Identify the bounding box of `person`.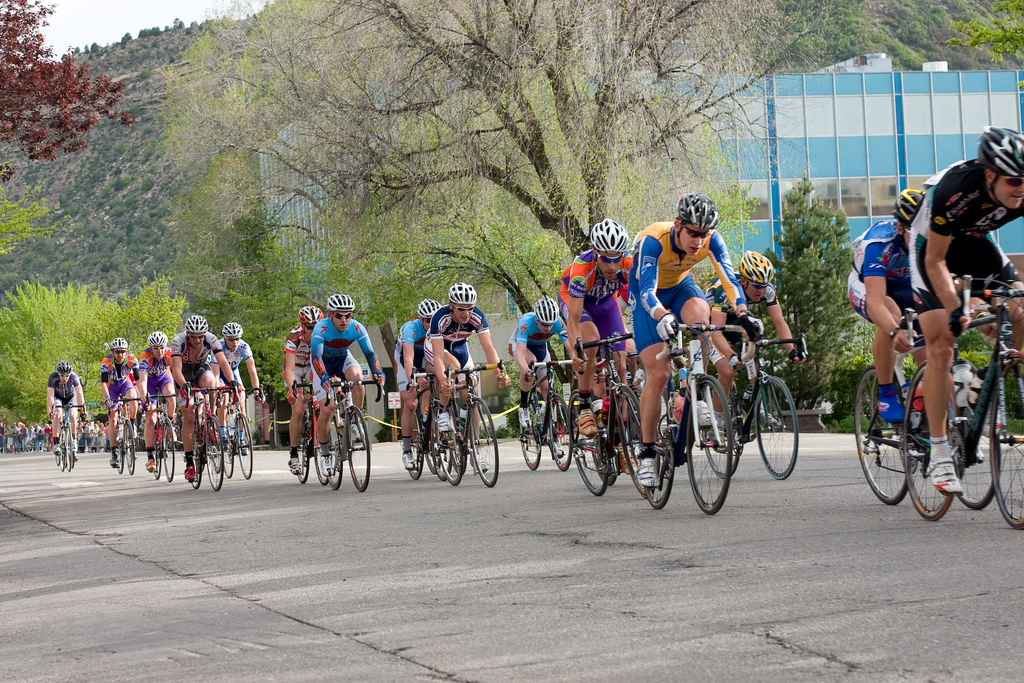
(x1=407, y1=280, x2=511, y2=446).
